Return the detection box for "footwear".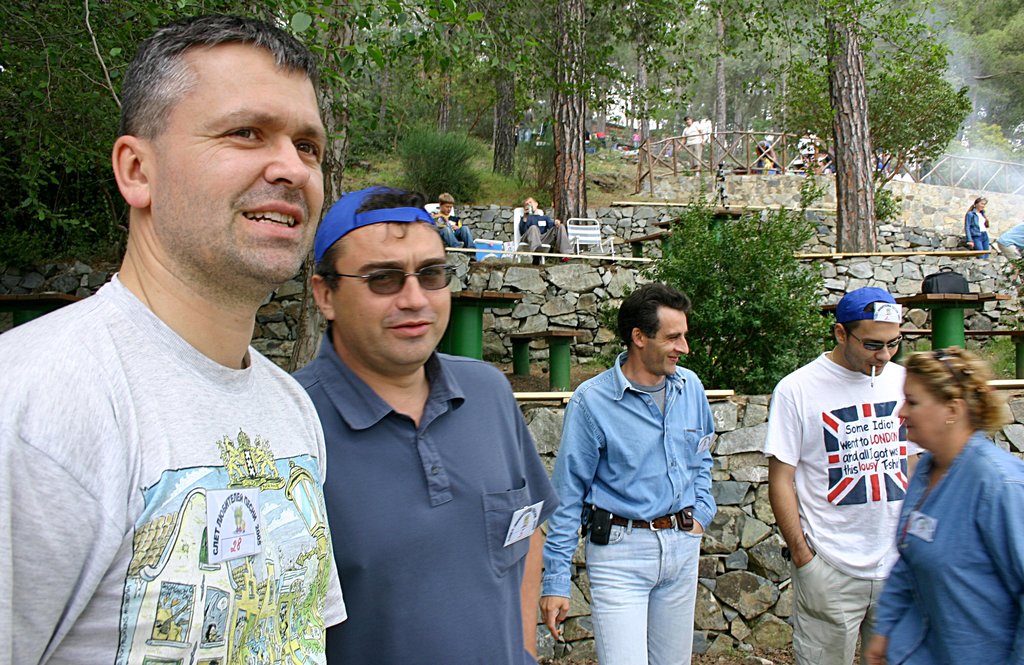
crop(455, 240, 465, 248).
